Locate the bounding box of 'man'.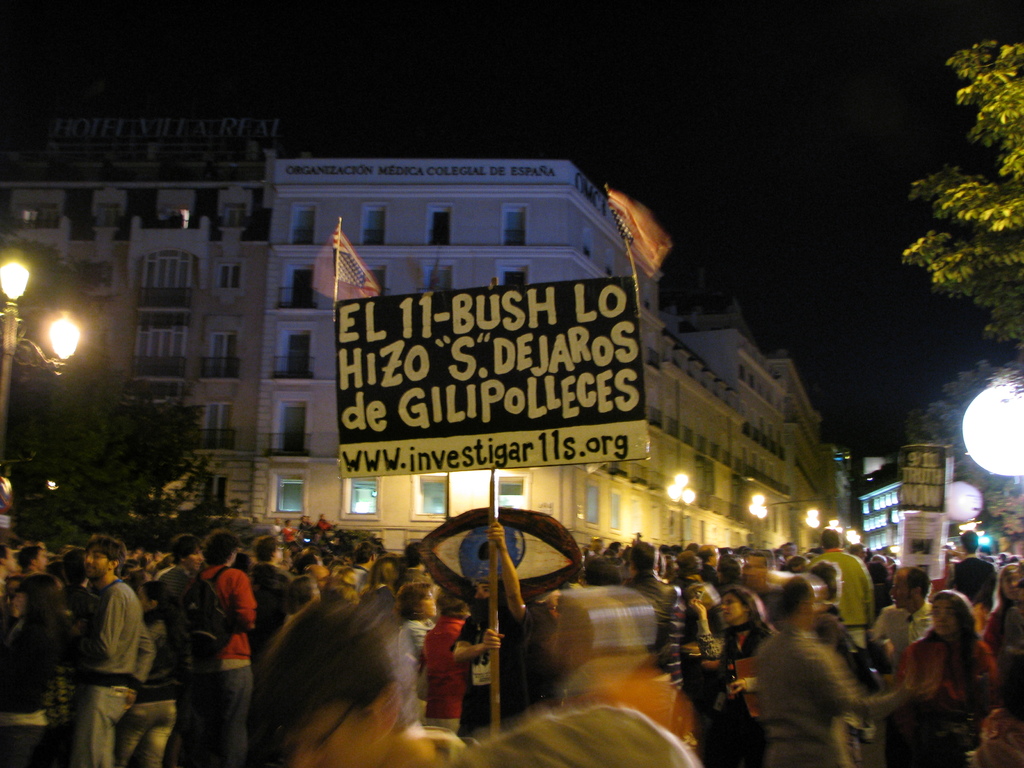
Bounding box: detection(870, 564, 938, 664).
